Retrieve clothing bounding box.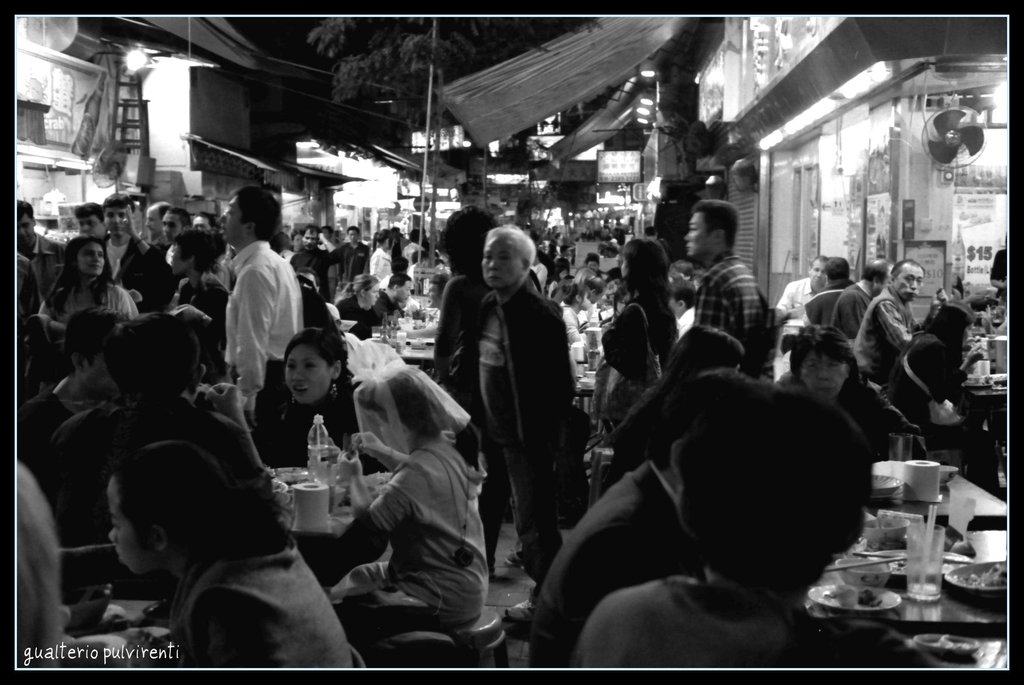
Bounding box: pyautogui.locateOnScreen(447, 282, 573, 583).
